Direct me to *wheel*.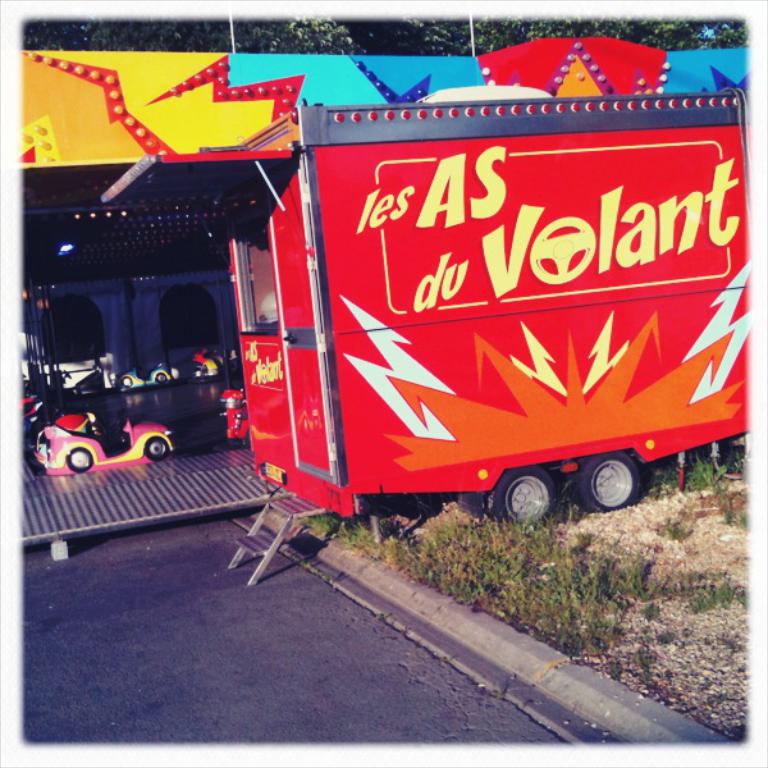
Direction: bbox=[564, 453, 646, 515].
